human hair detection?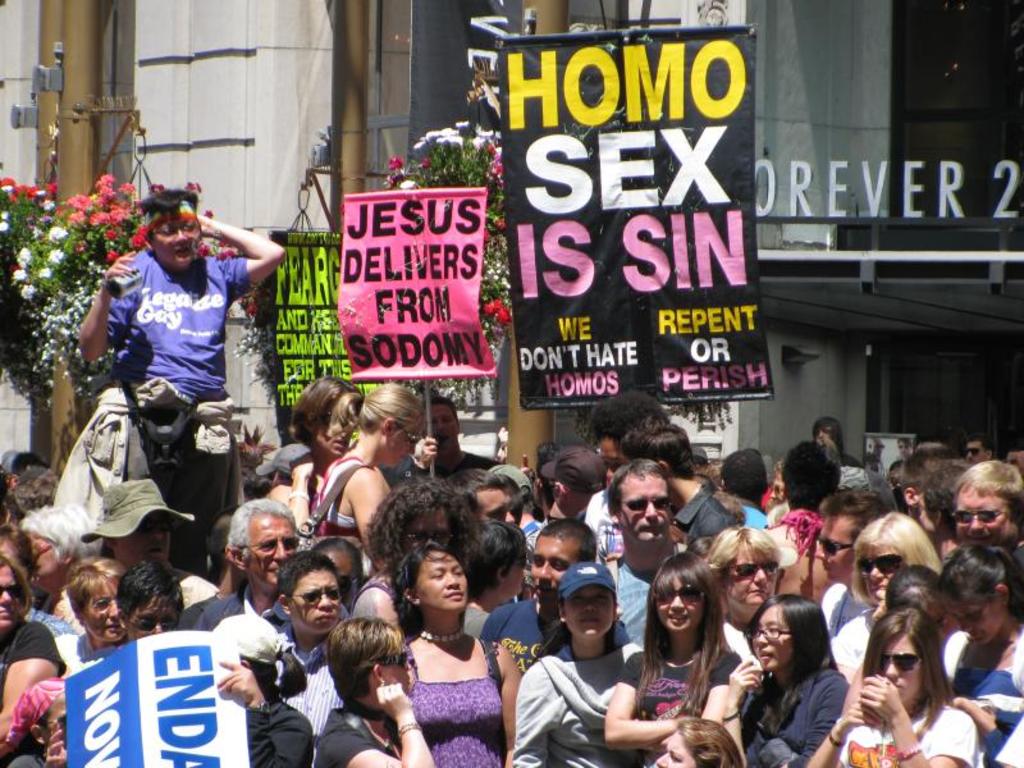
969, 434, 996, 454
